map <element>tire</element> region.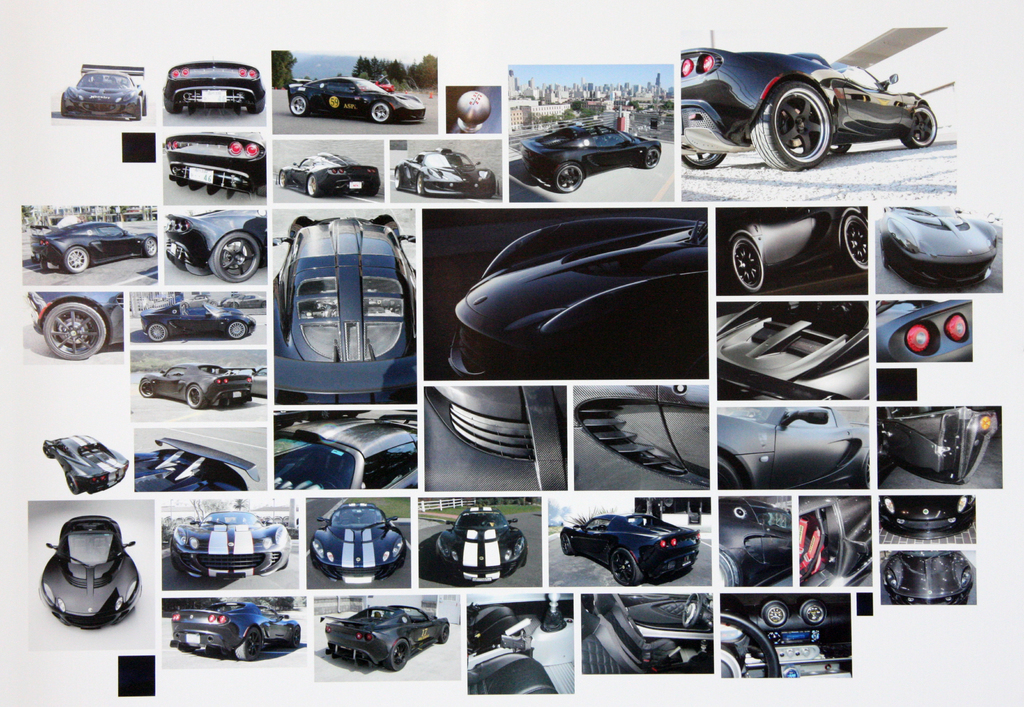
Mapped to detection(748, 80, 834, 172).
